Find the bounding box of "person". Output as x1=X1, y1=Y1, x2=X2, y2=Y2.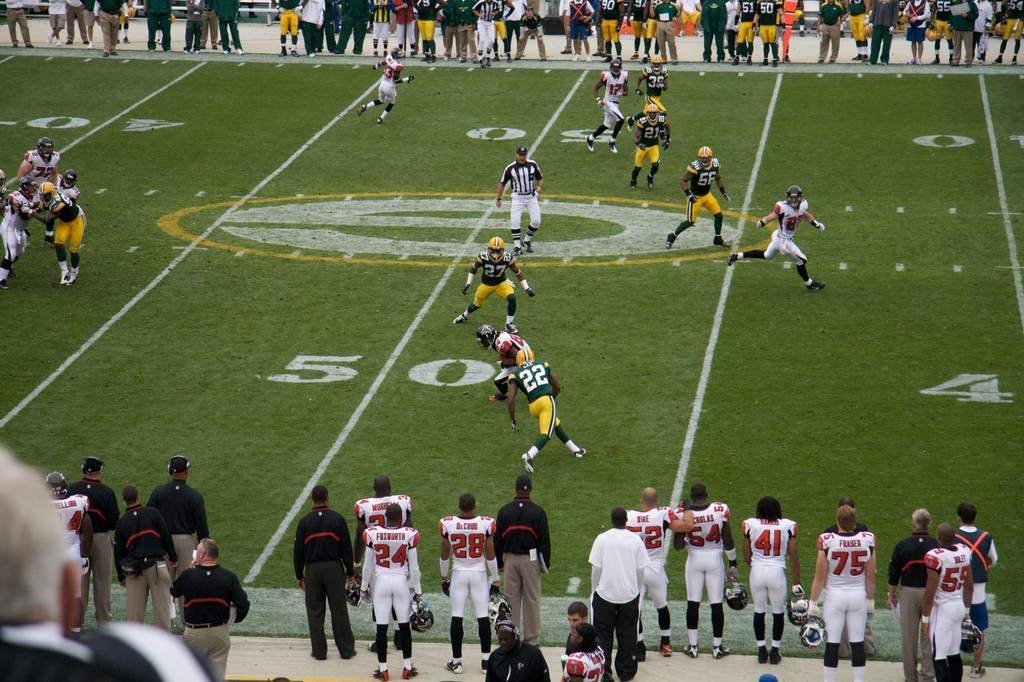
x1=351, y1=471, x2=416, y2=595.
